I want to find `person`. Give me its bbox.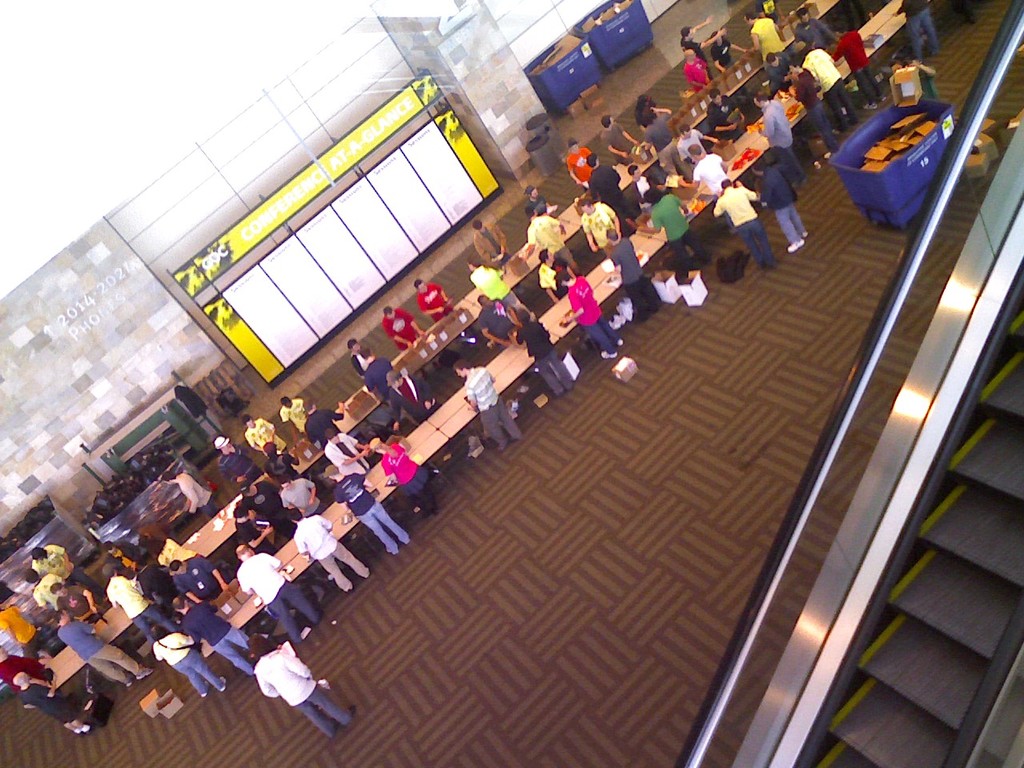
x1=25, y1=574, x2=63, y2=616.
